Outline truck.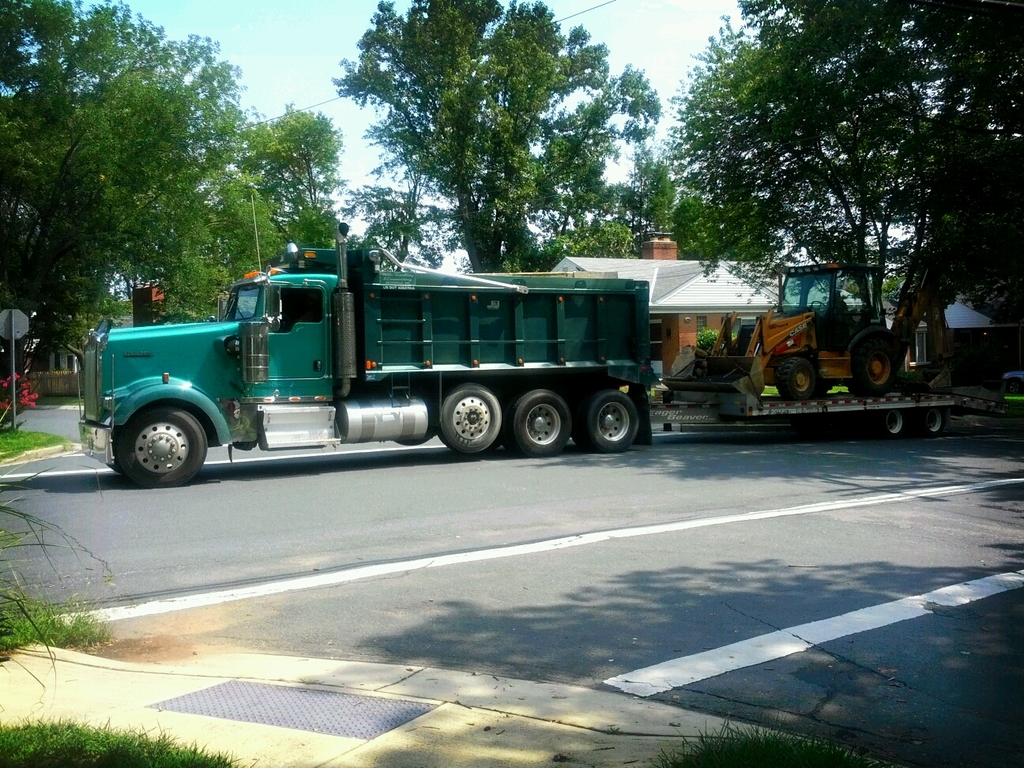
Outline: {"x1": 65, "y1": 247, "x2": 675, "y2": 473}.
